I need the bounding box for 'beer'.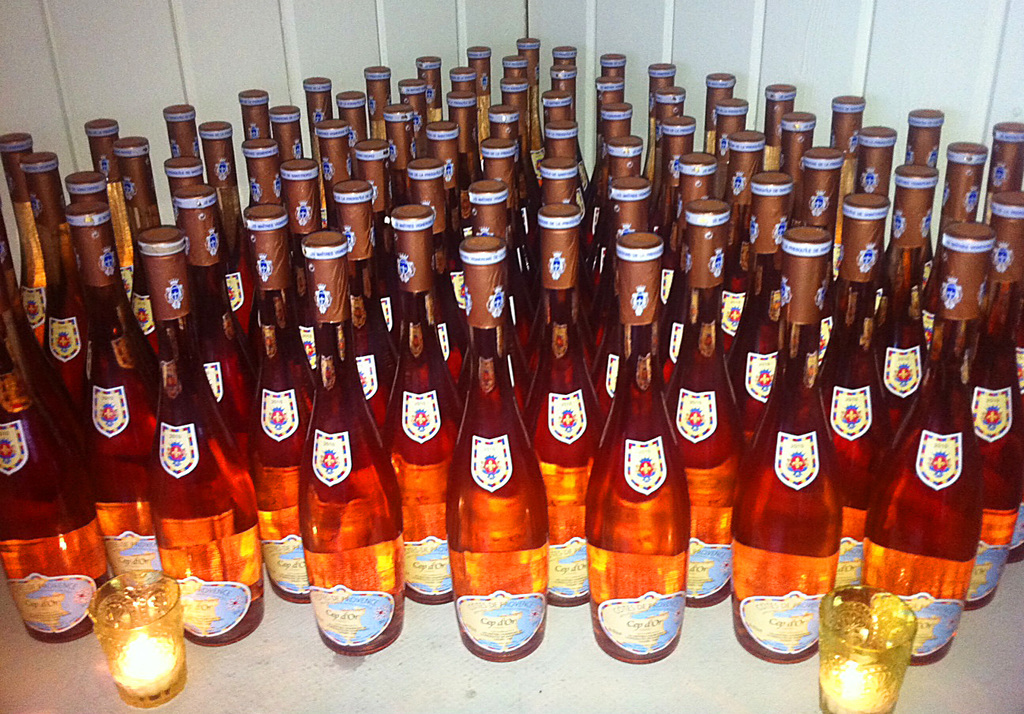
Here it is: Rect(313, 121, 345, 180).
